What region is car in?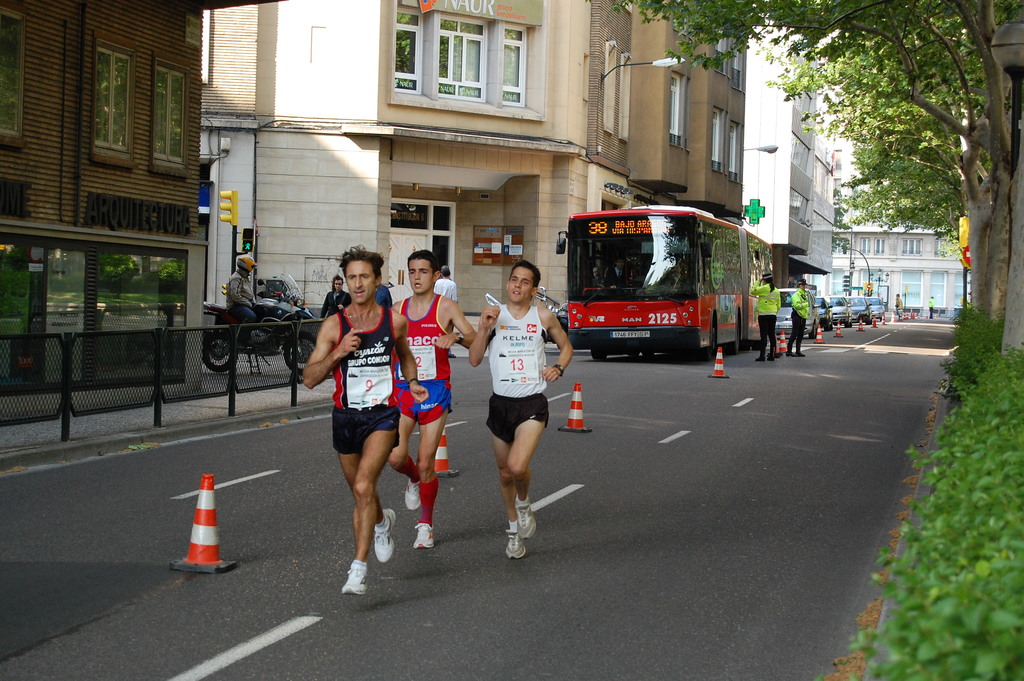
rect(778, 281, 815, 340).
